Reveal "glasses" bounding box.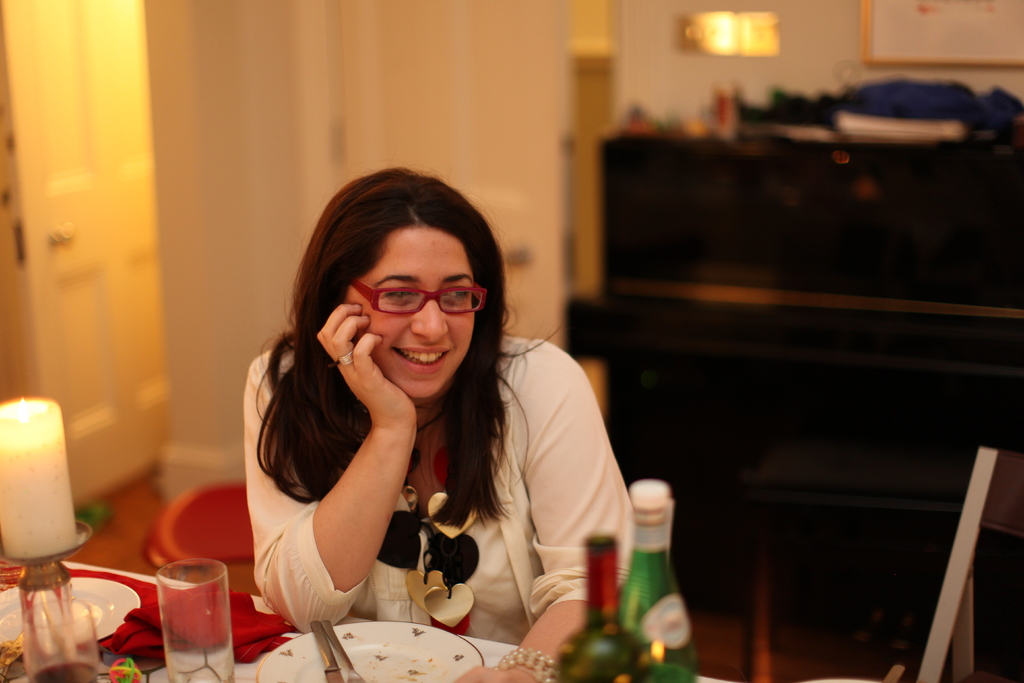
Revealed: x1=342, y1=281, x2=479, y2=330.
